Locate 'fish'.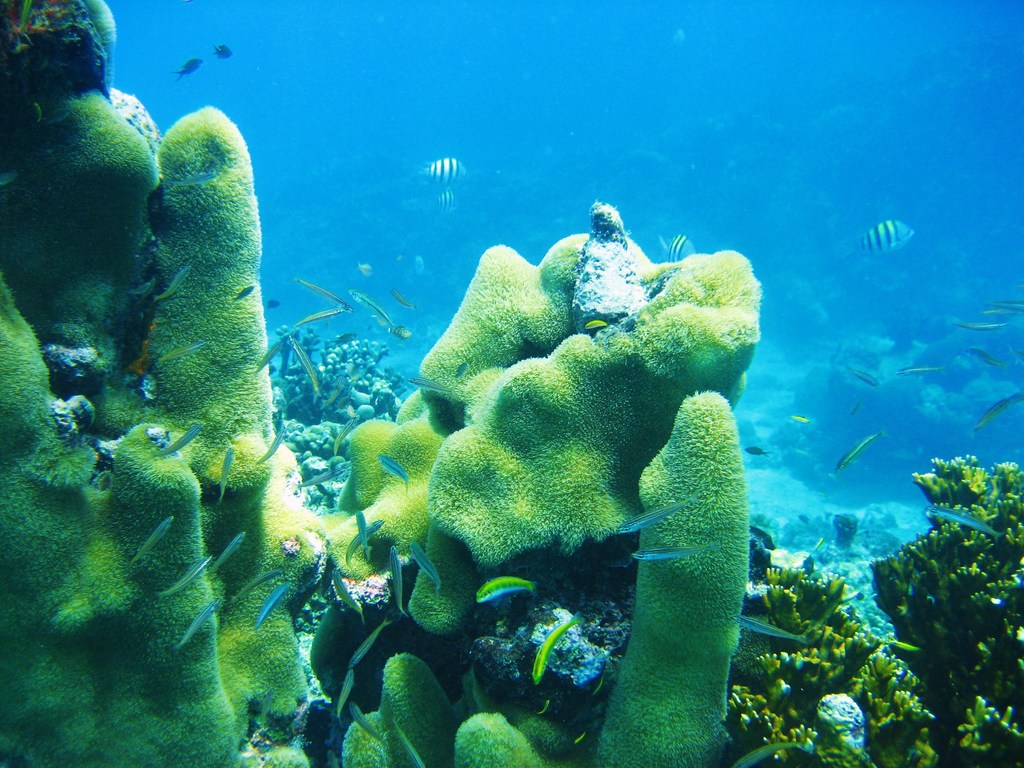
Bounding box: (218, 45, 236, 66).
